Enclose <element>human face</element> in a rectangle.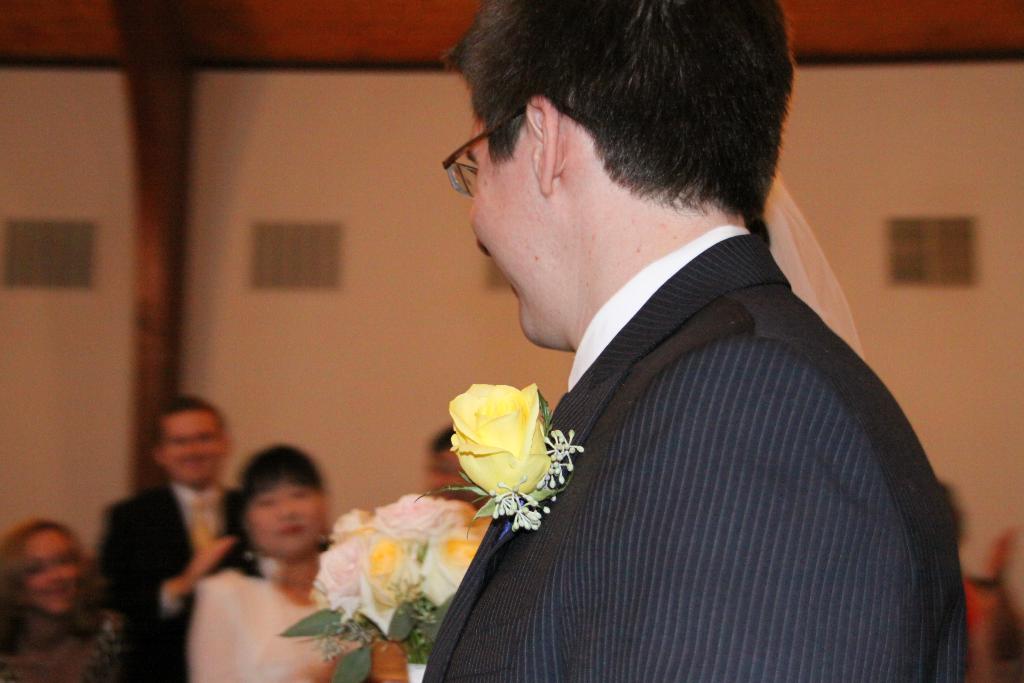
box(22, 530, 77, 614).
